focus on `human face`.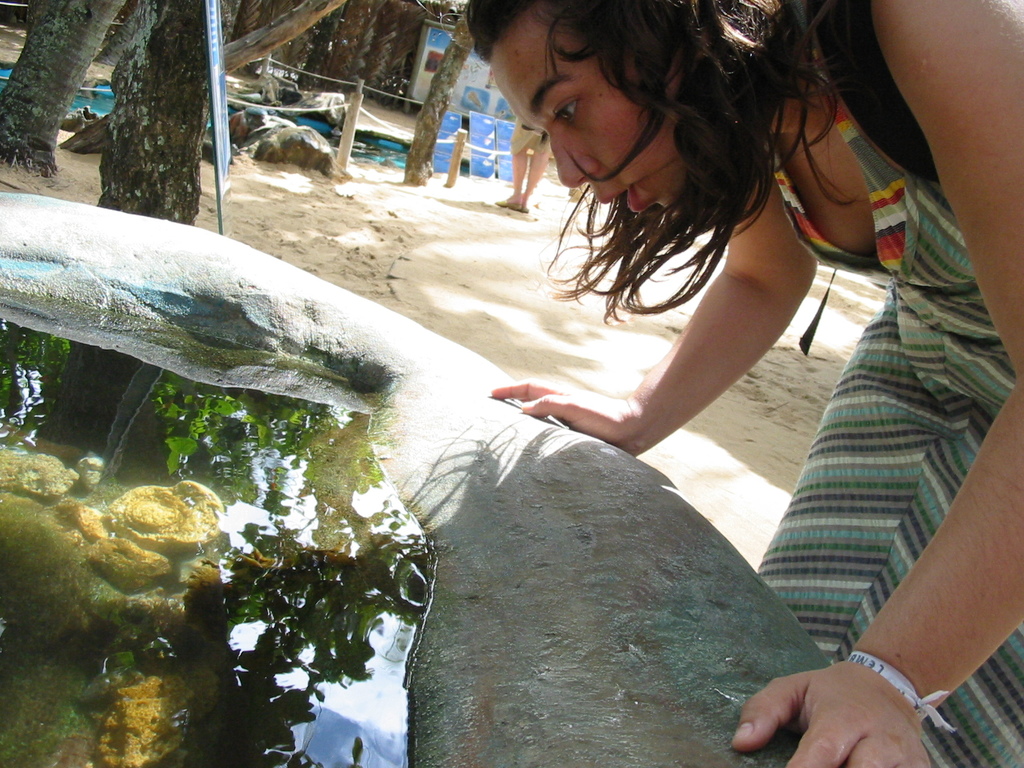
Focused at 489/0/685/220.
